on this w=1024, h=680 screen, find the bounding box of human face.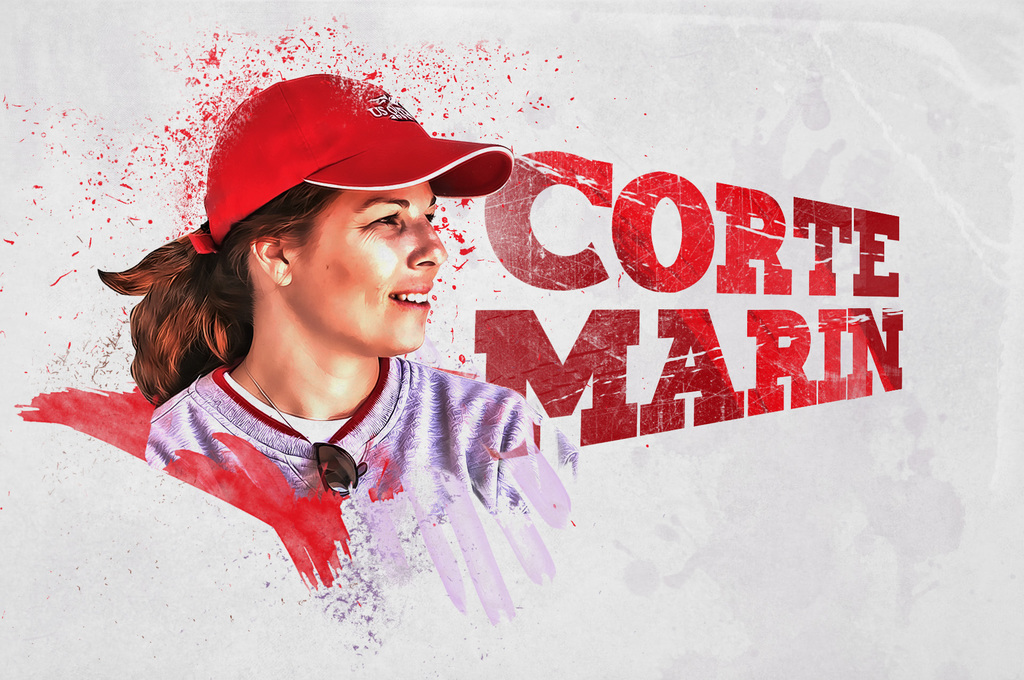
Bounding box: BBox(295, 184, 449, 355).
